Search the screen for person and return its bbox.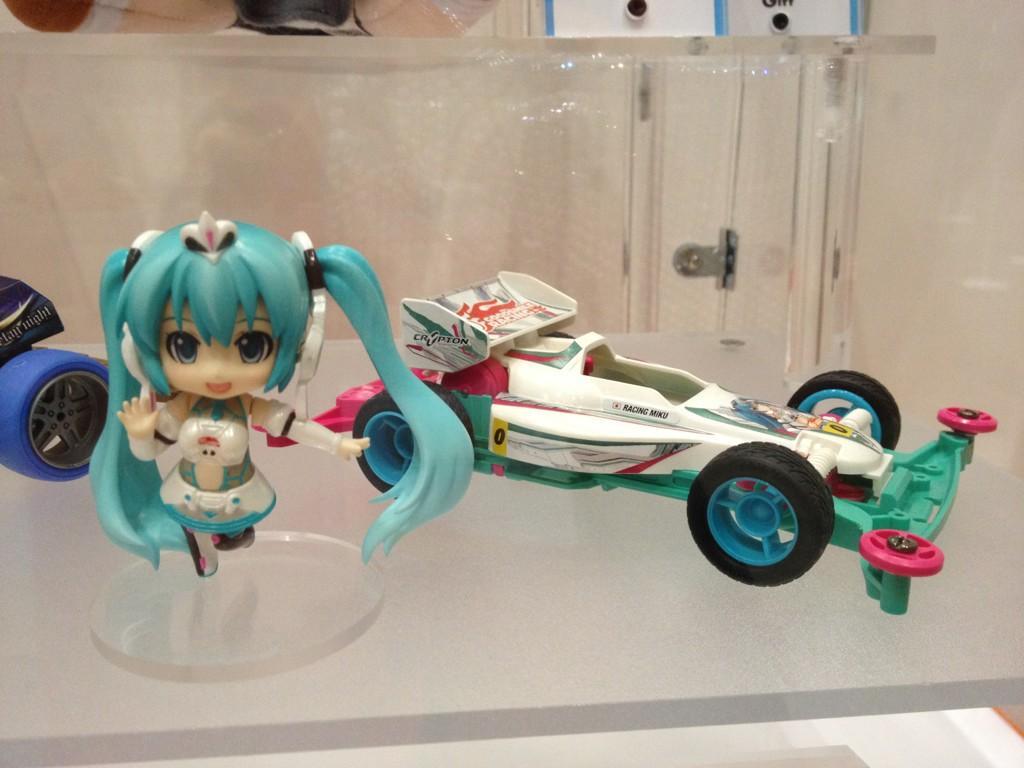
Found: (68,188,388,615).
